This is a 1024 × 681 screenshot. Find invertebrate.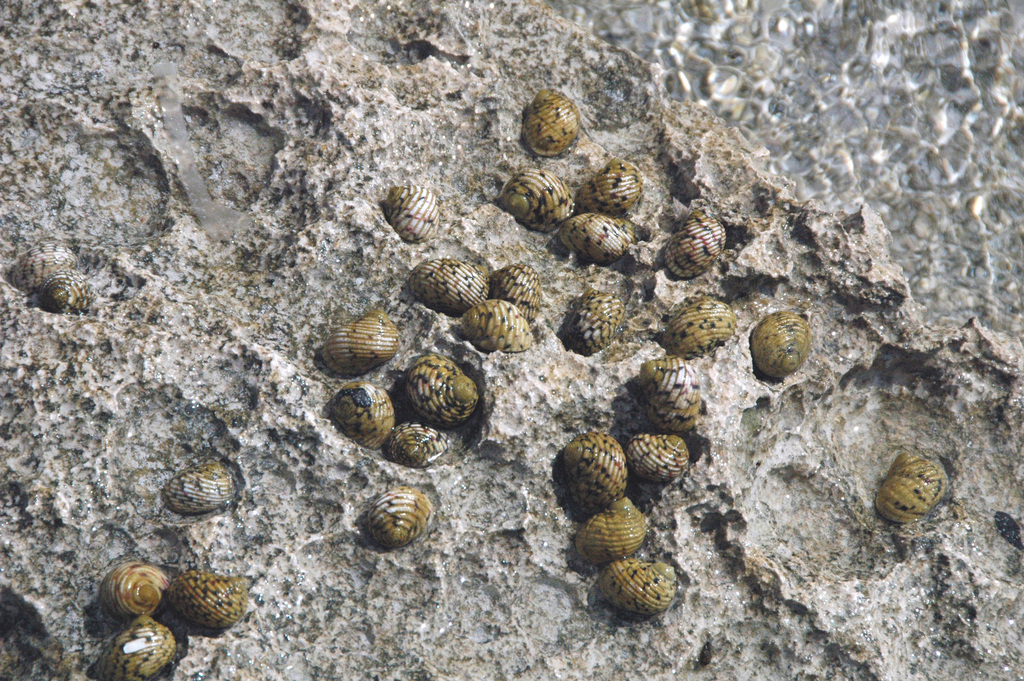
Bounding box: select_region(312, 306, 399, 372).
